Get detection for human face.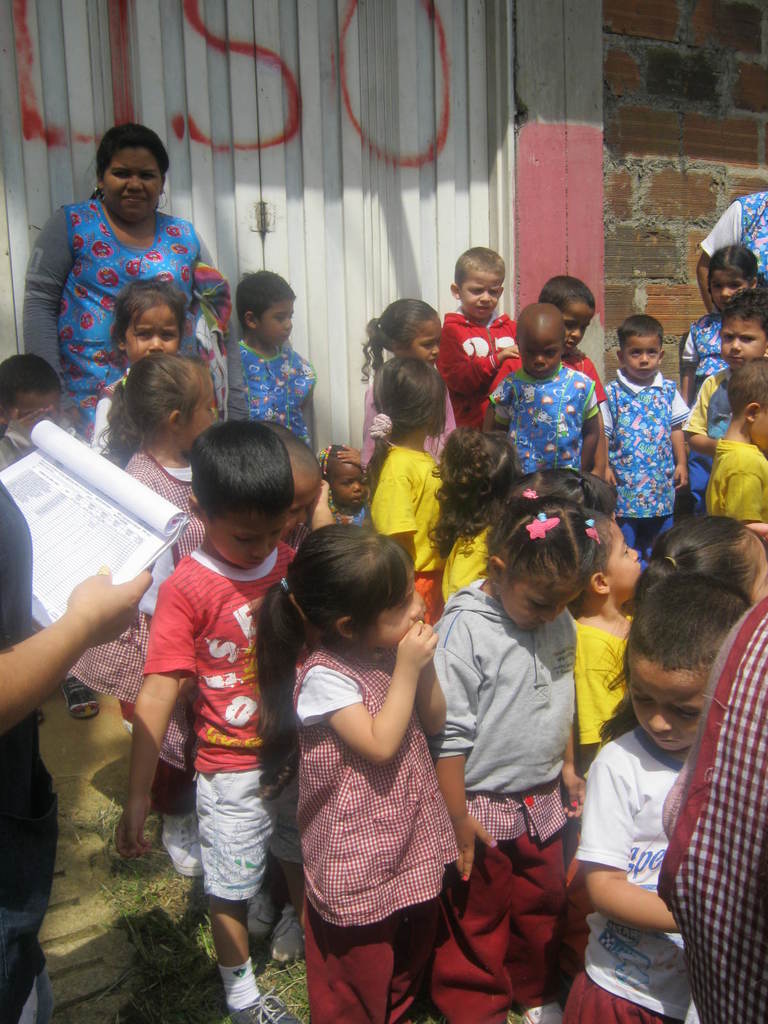
Detection: {"x1": 749, "y1": 405, "x2": 767, "y2": 456}.
